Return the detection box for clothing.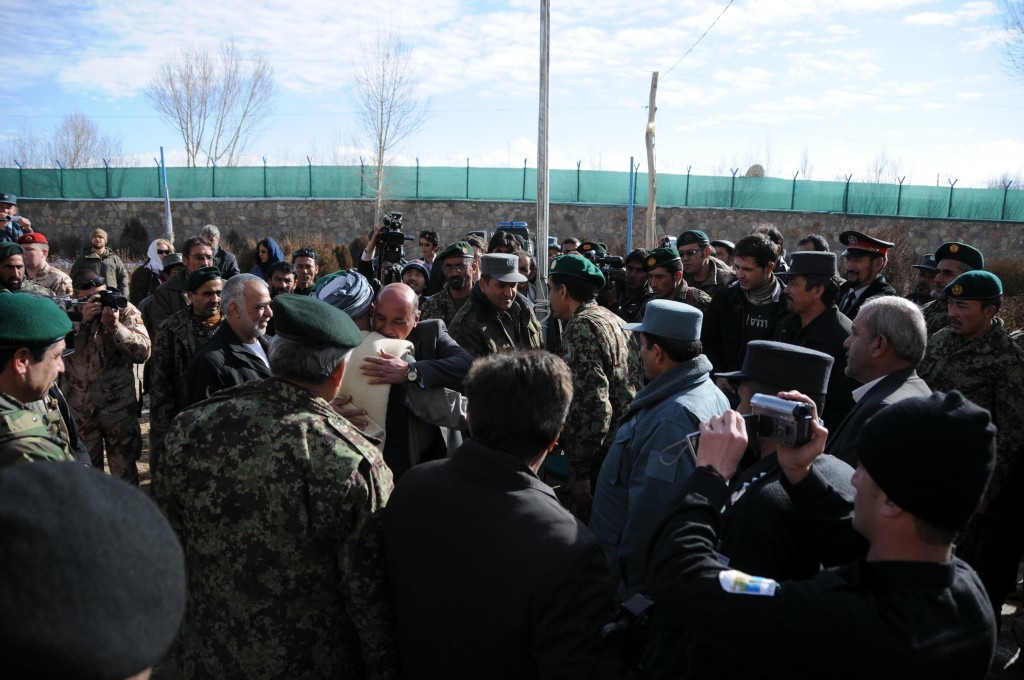
<bbox>768, 301, 853, 426</bbox>.
